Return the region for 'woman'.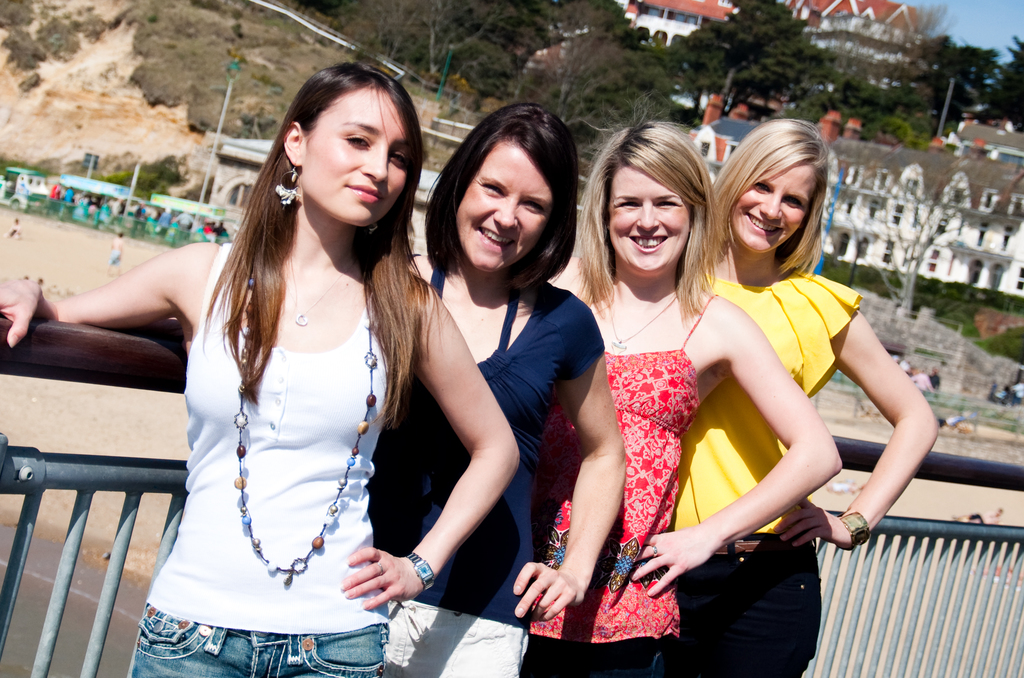
left=0, top=60, right=522, bottom=677.
